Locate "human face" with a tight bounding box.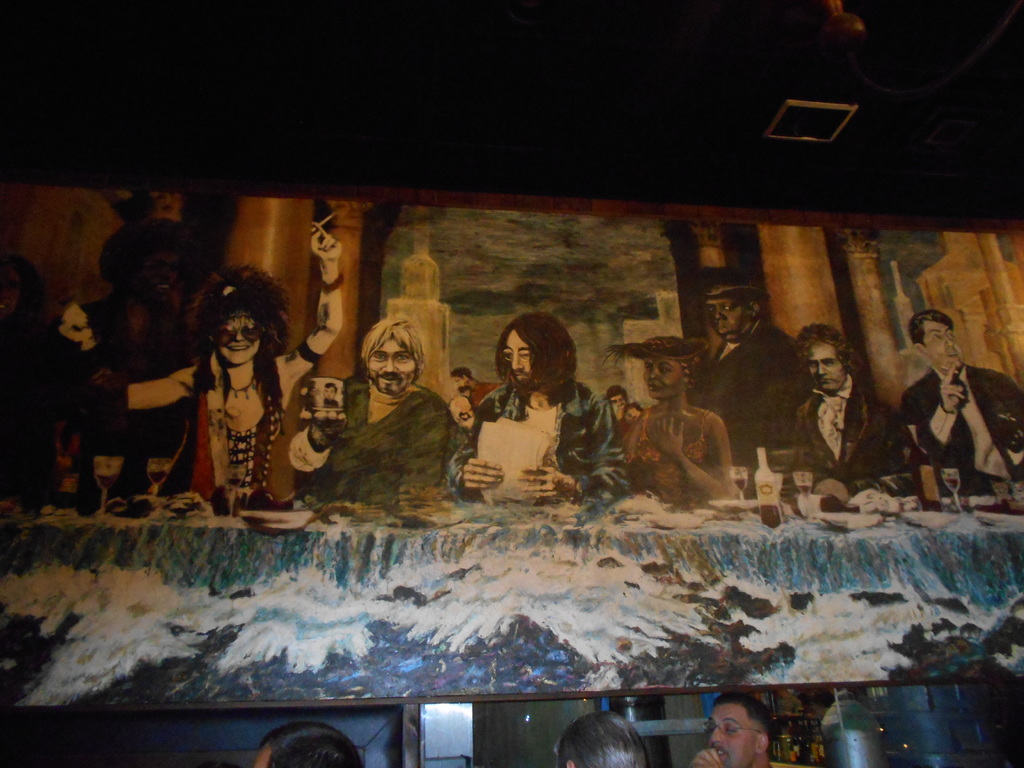
(325, 387, 337, 403).
